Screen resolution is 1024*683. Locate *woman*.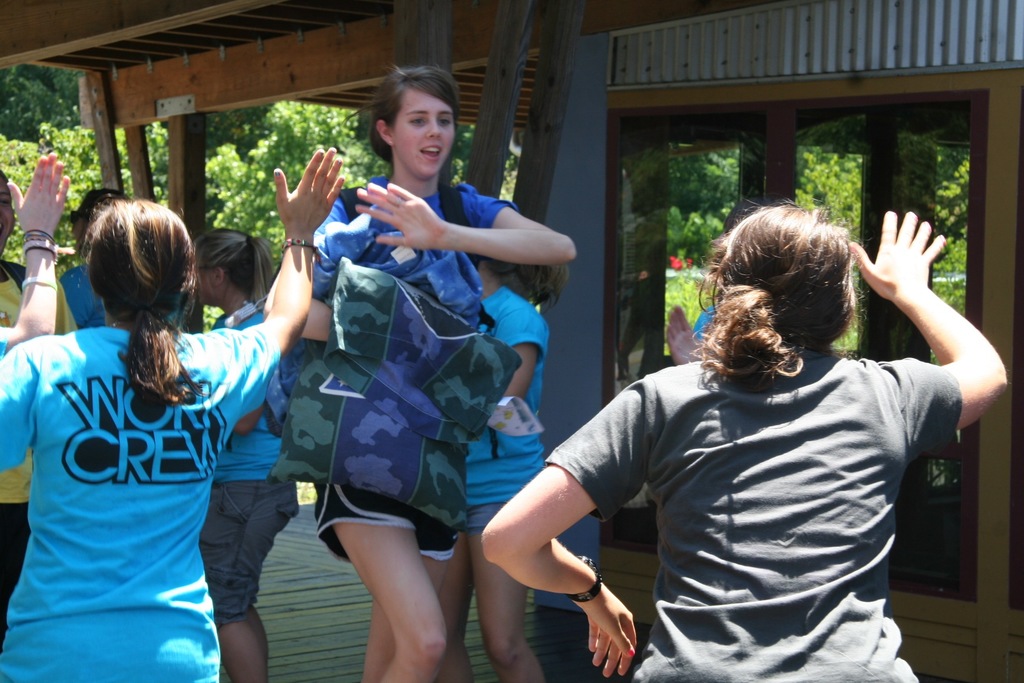
rect(263, 67, 582, 682).
